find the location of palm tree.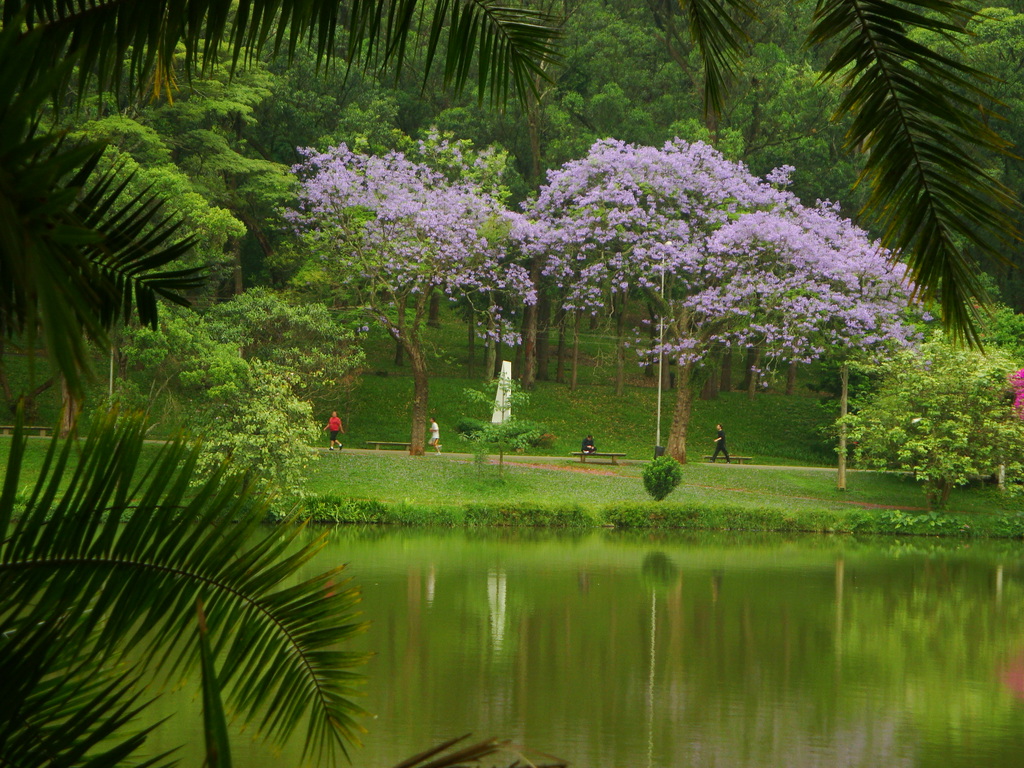
Location: (left=0, top=0, right=523, bottom=331).
